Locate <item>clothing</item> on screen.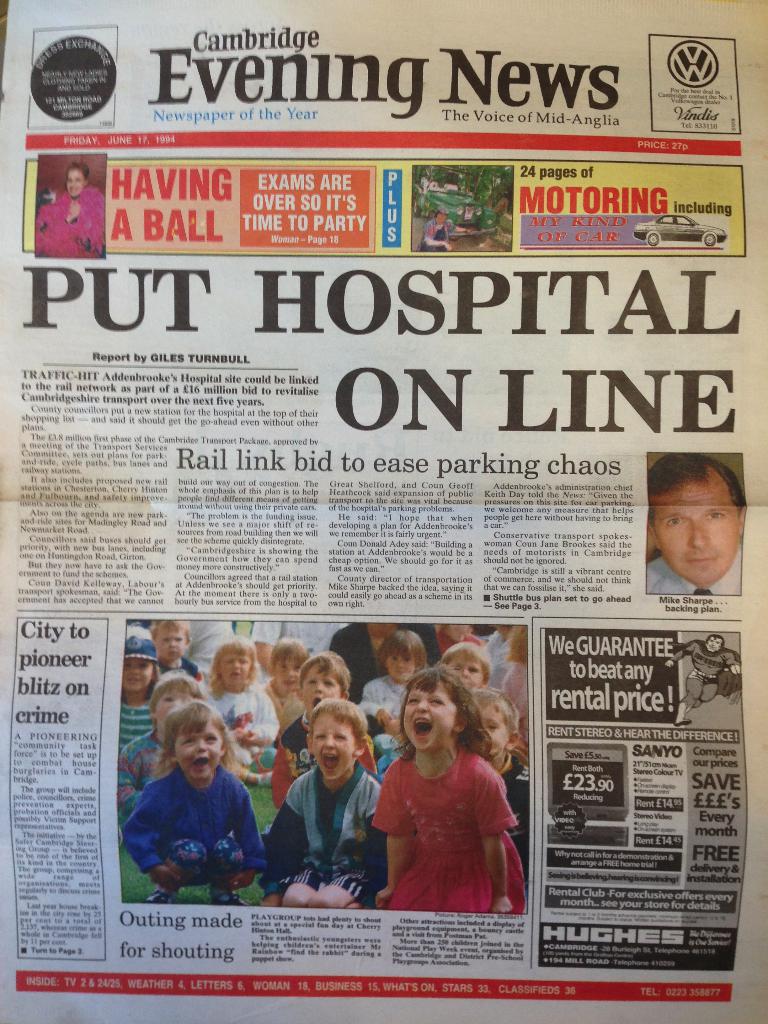
On screen at 32:186:105:256.
